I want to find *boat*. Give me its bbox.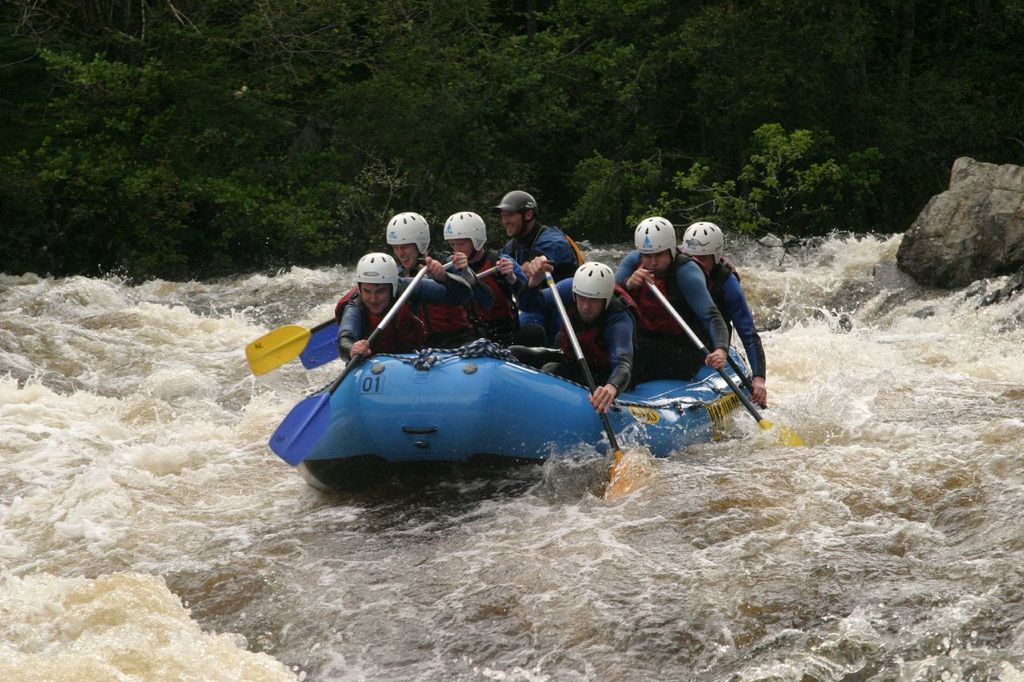
locate(286, 302, 765, 485).
